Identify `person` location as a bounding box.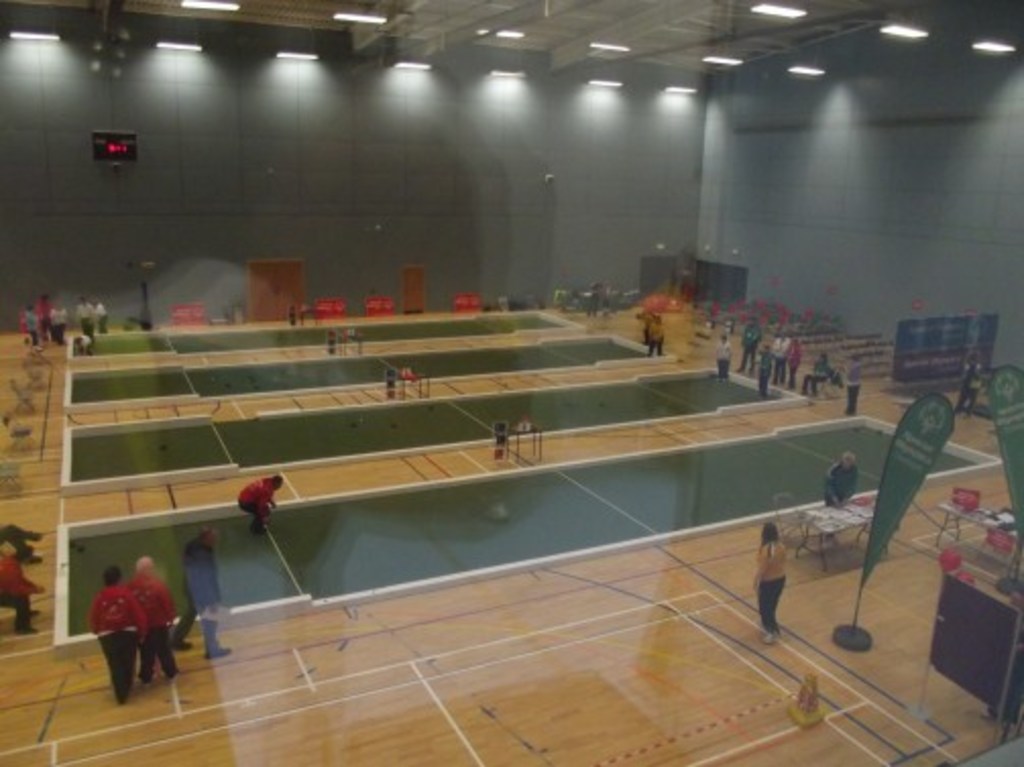
0,545,45,633.
